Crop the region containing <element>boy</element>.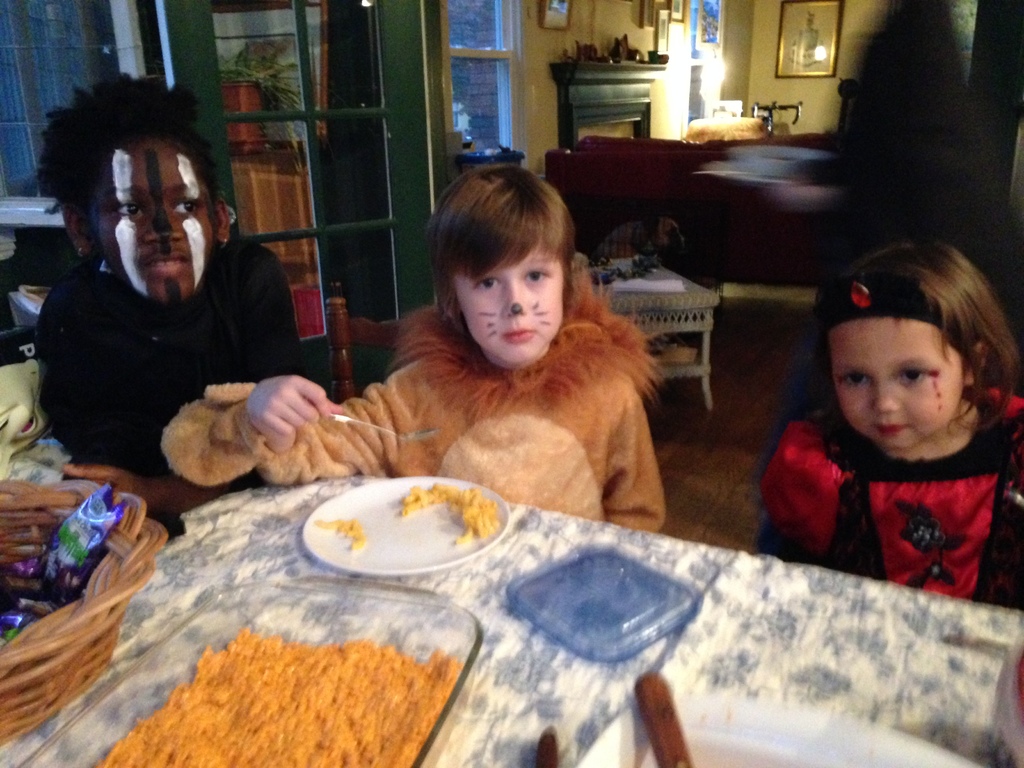
Crop region: left=33, top=72, right=344, bottom=484.
